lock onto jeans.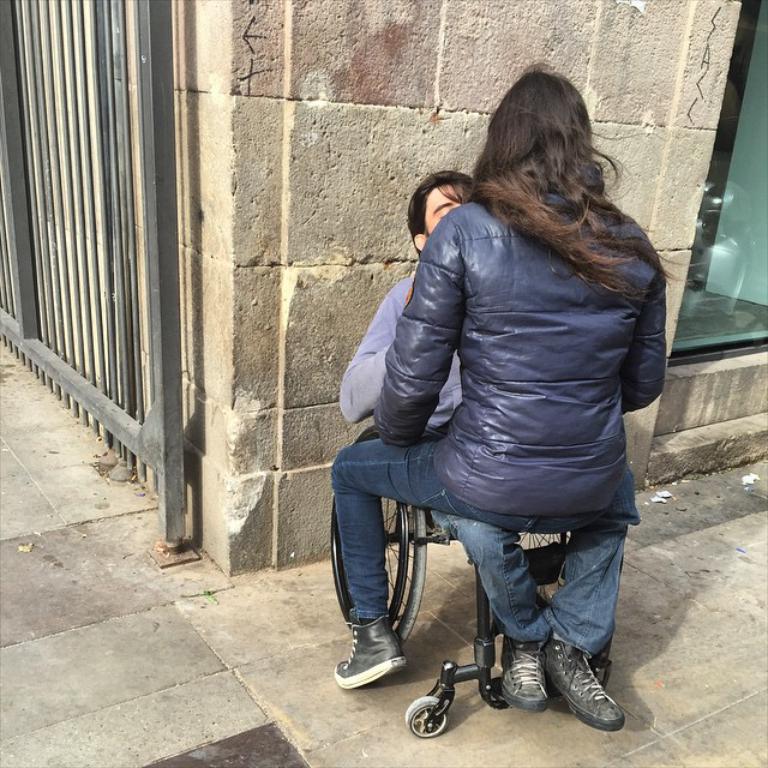
Locked: [334, 437, 604, 619].
